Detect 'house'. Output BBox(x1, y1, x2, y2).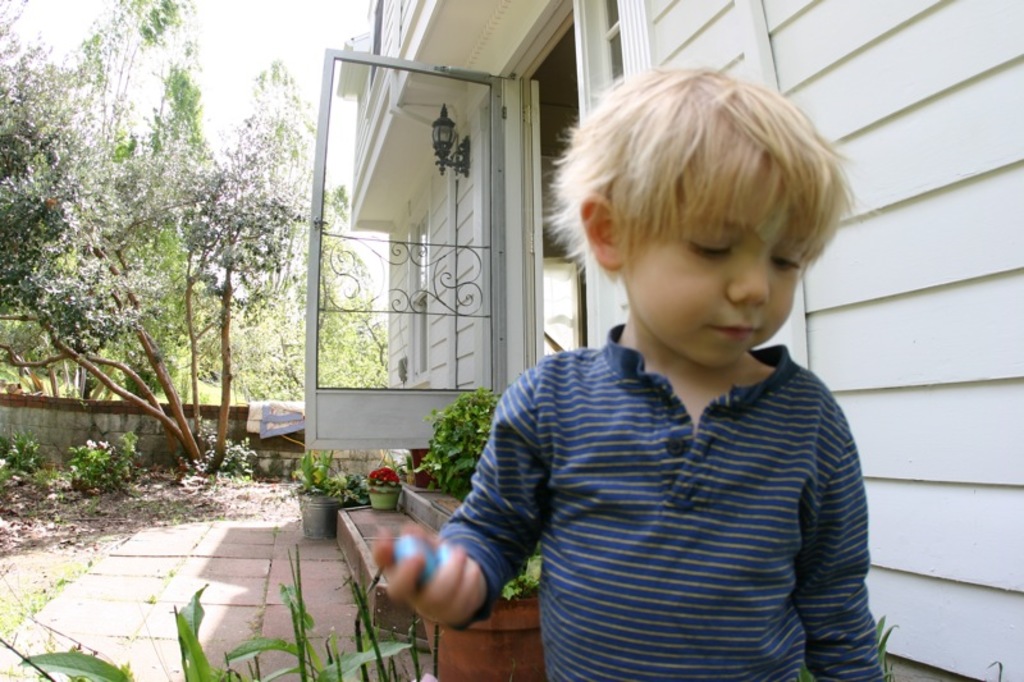
BBox(307, 0, 1023, 681).
